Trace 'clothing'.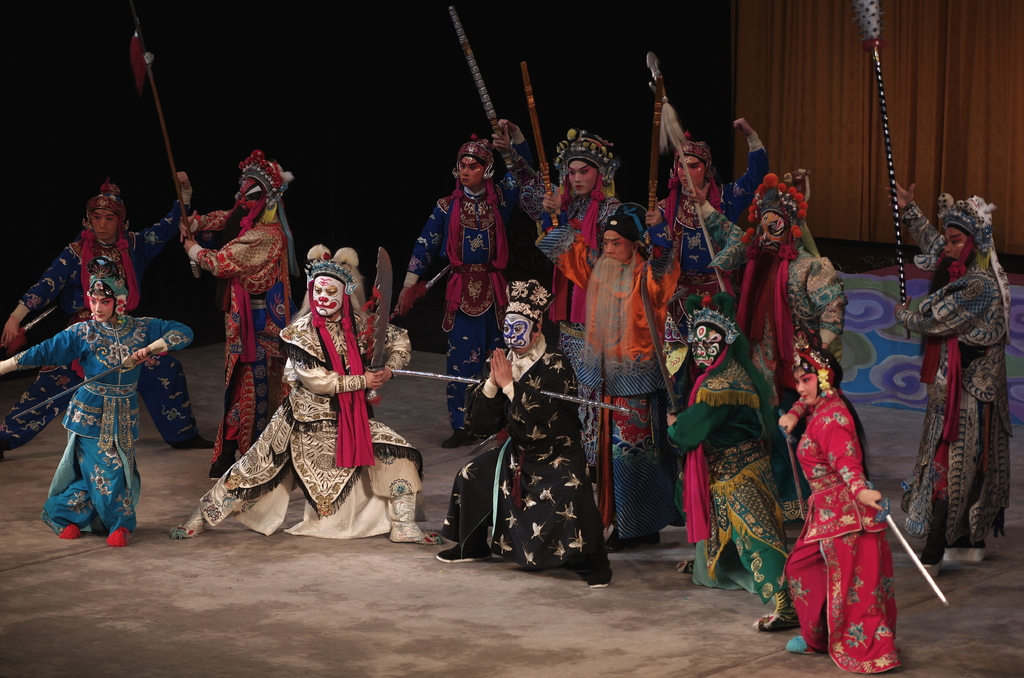
Traced to [left=533, top=211, right=684, bottom=543].
